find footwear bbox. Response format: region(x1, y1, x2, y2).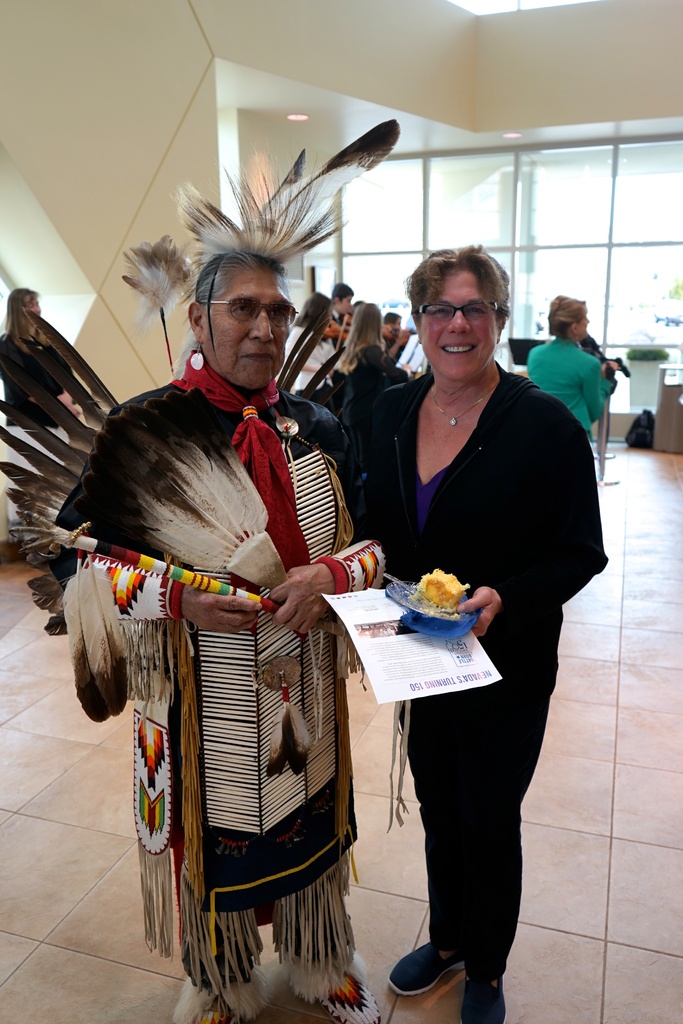
region(459, 984, 508, 1023).
